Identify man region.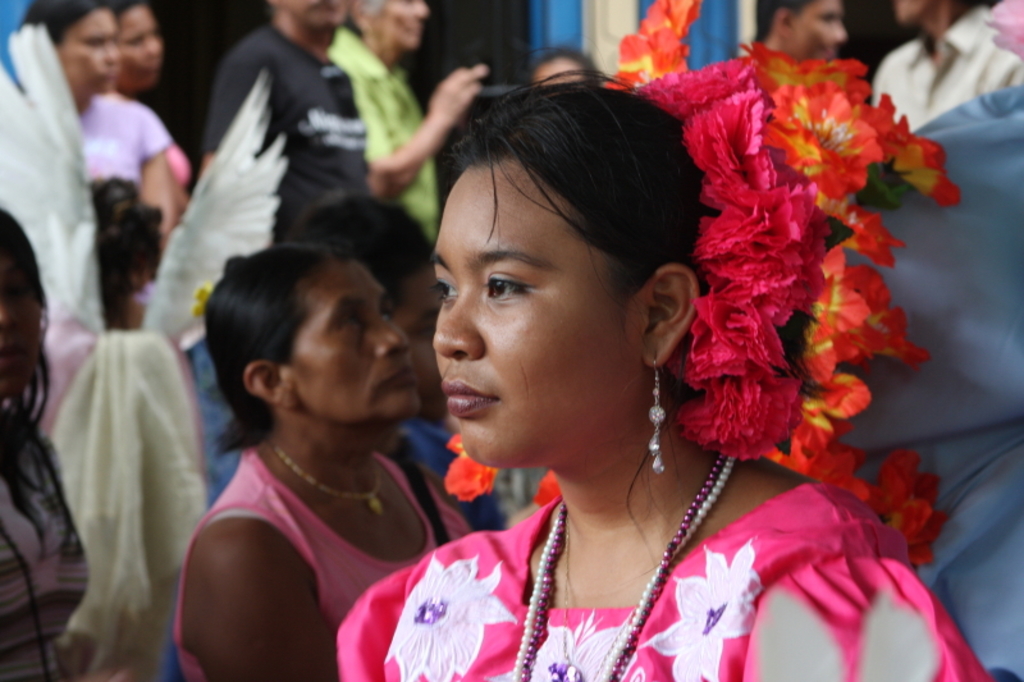
Region: locate(751, 0, 849, 77).
